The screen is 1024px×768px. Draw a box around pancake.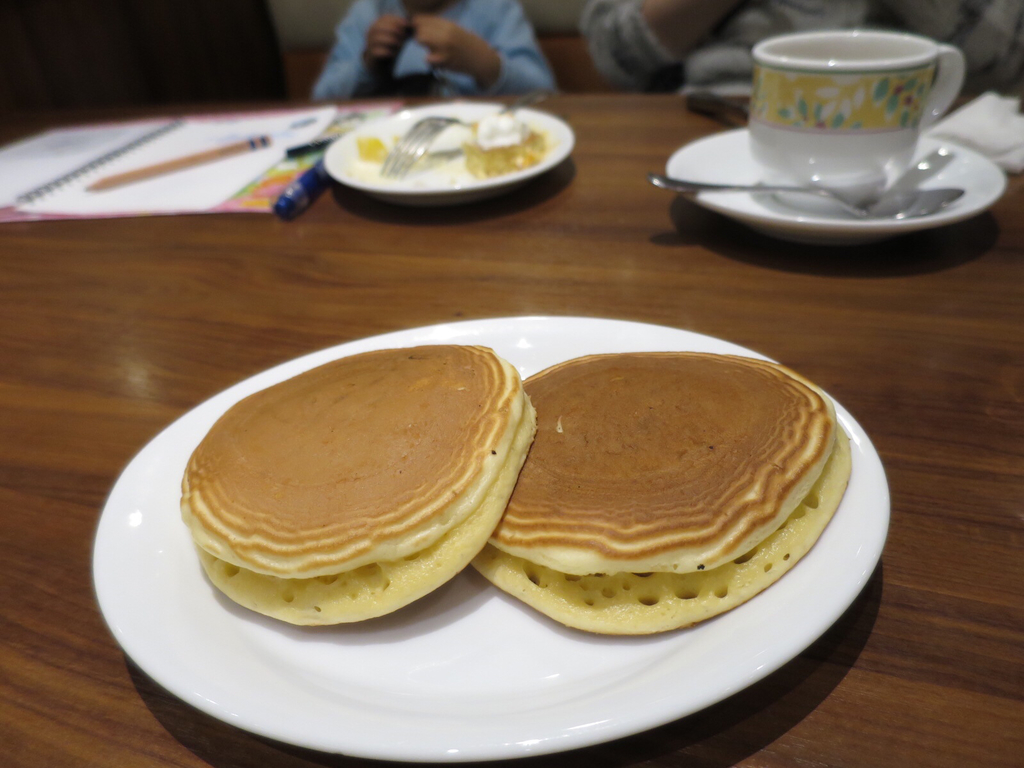
box(174, 343, 539, 623).
